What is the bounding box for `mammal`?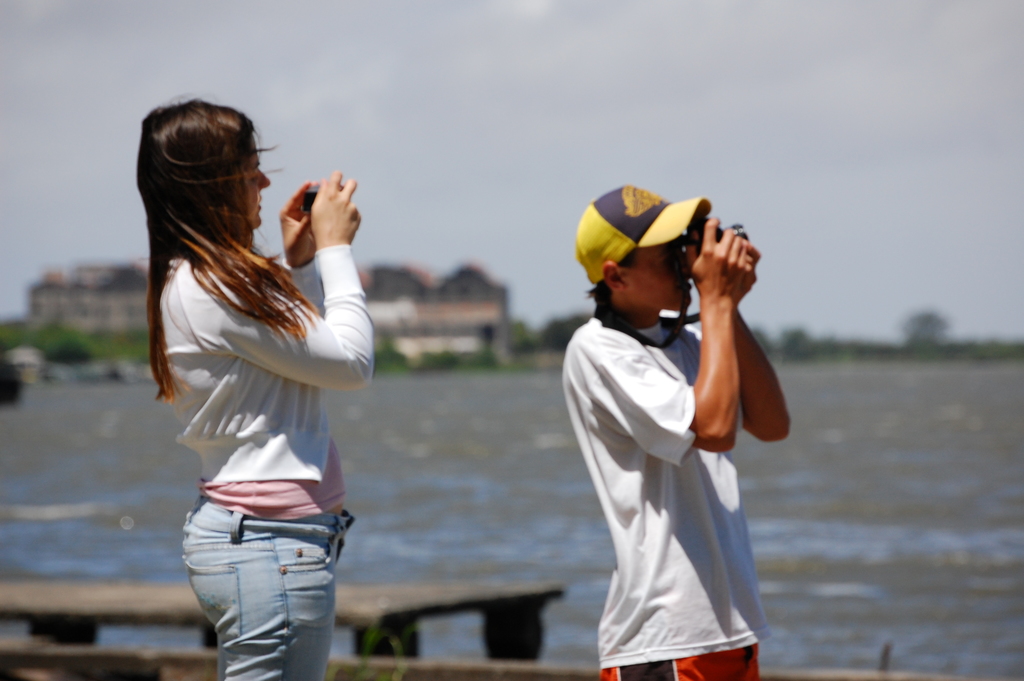
{"x1": 106, "y1": 70, "x2": 371, "y2": 635}.
